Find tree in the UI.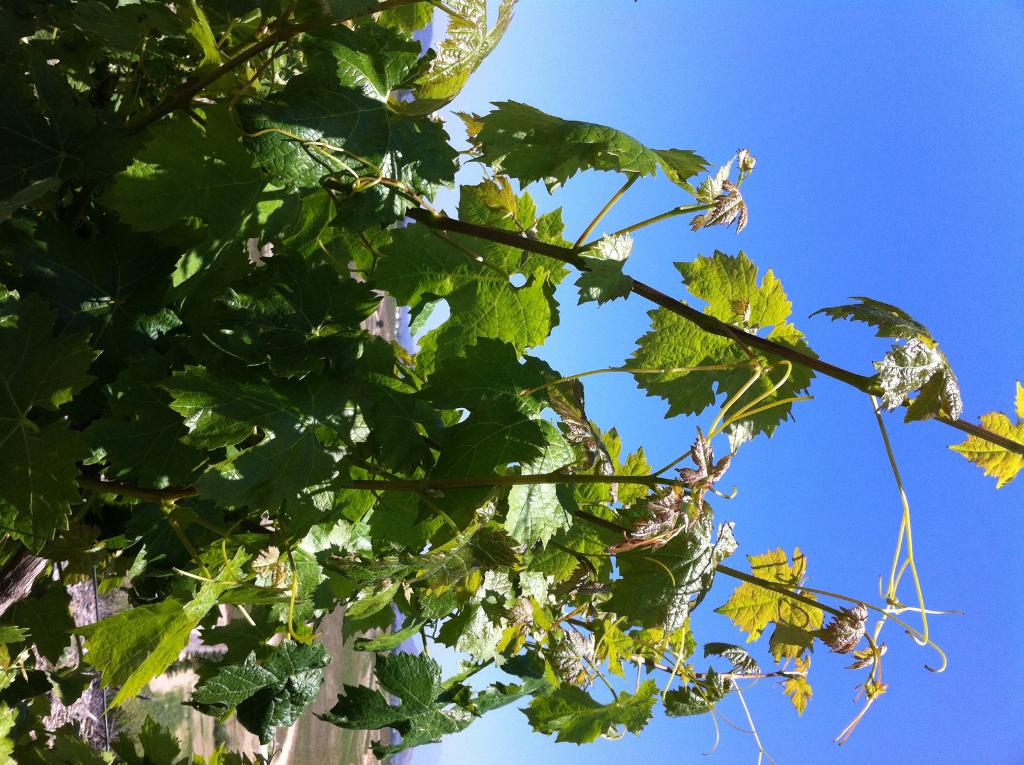
UI element at Rect(0, 0, 1023, 764).
